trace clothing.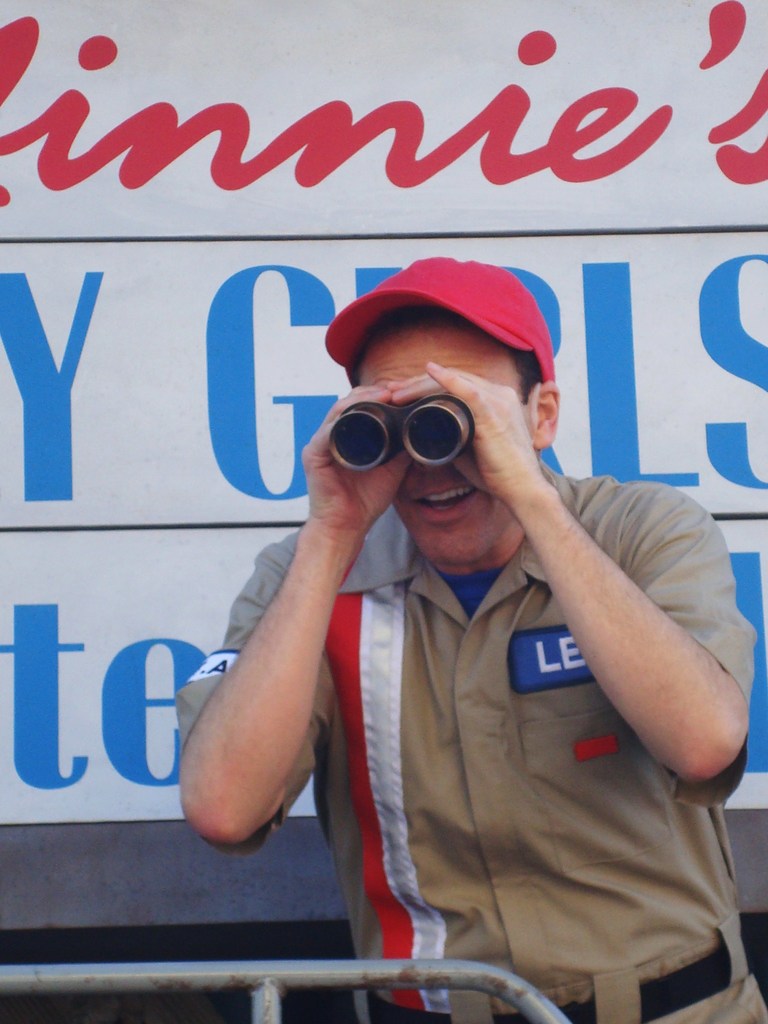
Traced to [left=198, top=295, right=734, bottom=979].
